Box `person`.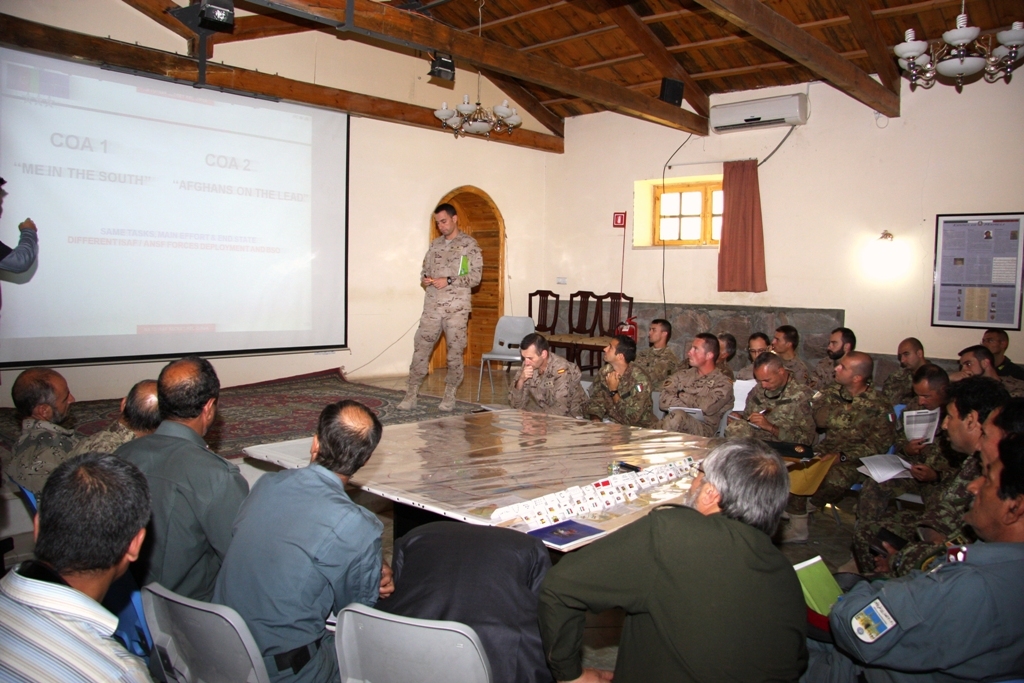
select_region(507, 327, 603, 418).
